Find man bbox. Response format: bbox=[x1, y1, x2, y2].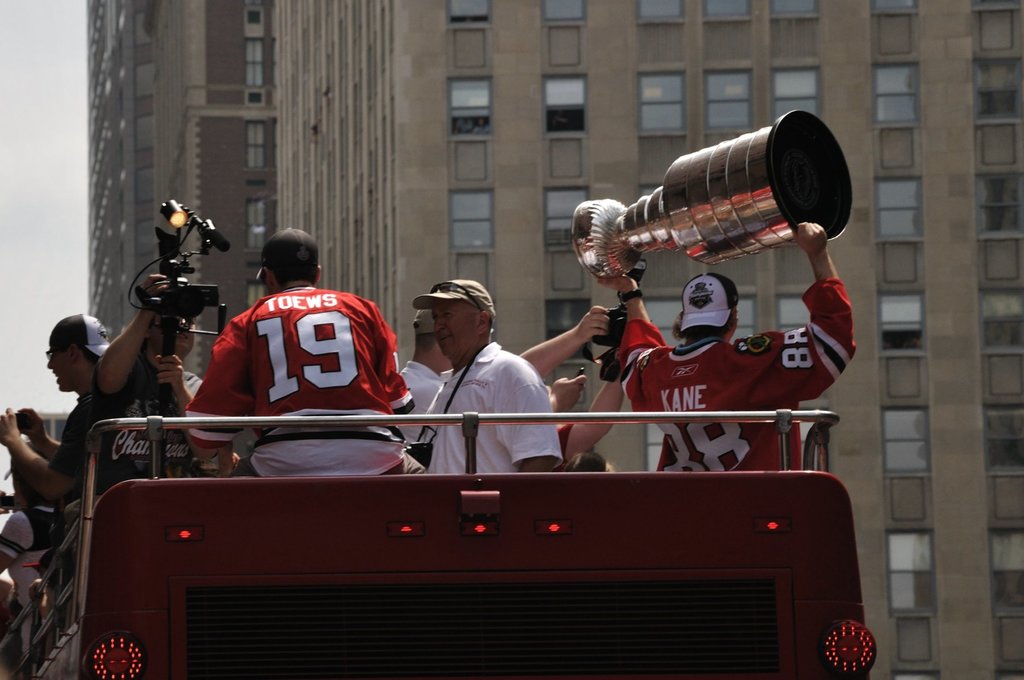
bbox=[389, 274, 628, 474].
